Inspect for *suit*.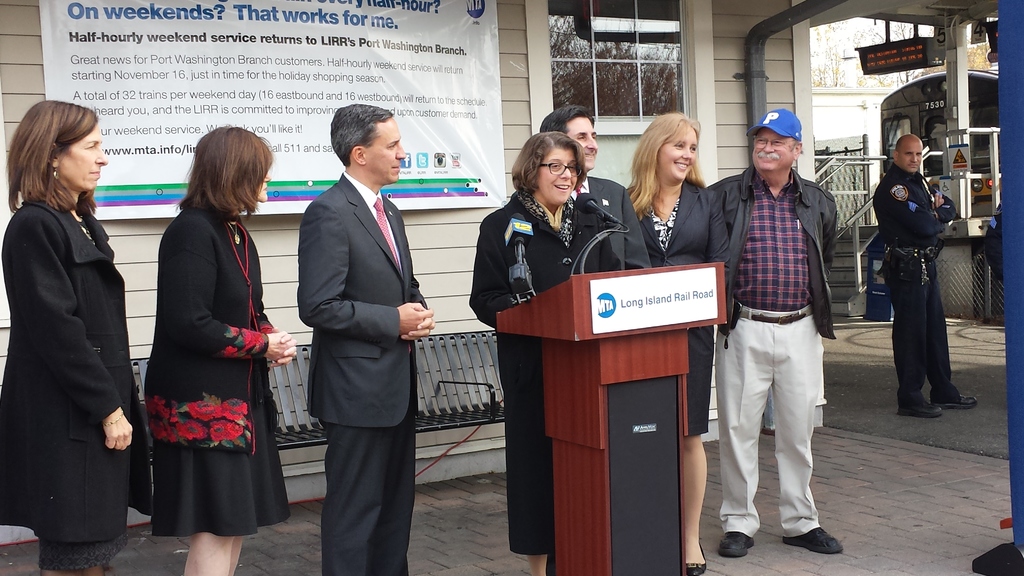
Inspection: detection(287, 96, 438, 566).
